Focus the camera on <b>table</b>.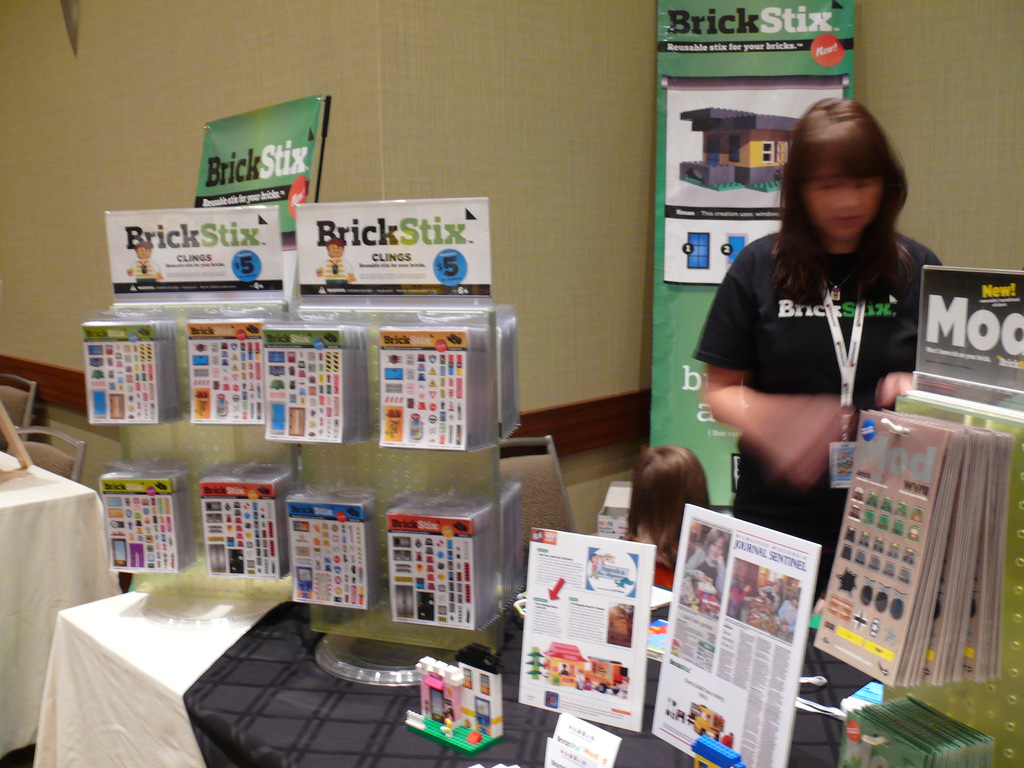
Focus region: bbox(29, 573, 883, 767).
